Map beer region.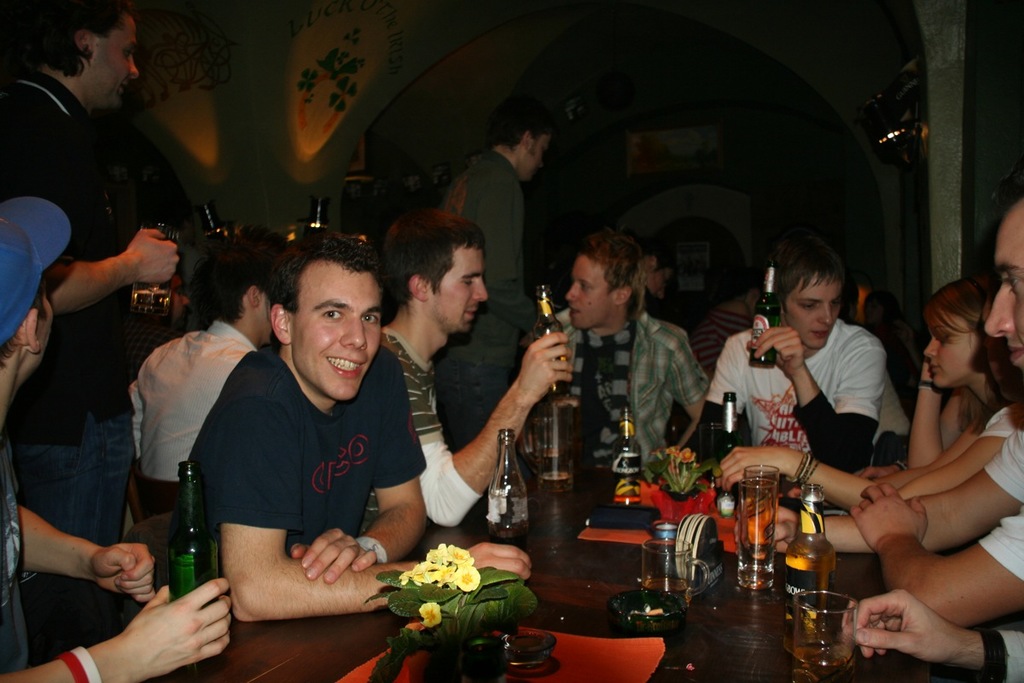
Mapped to 526,281,585,418.
